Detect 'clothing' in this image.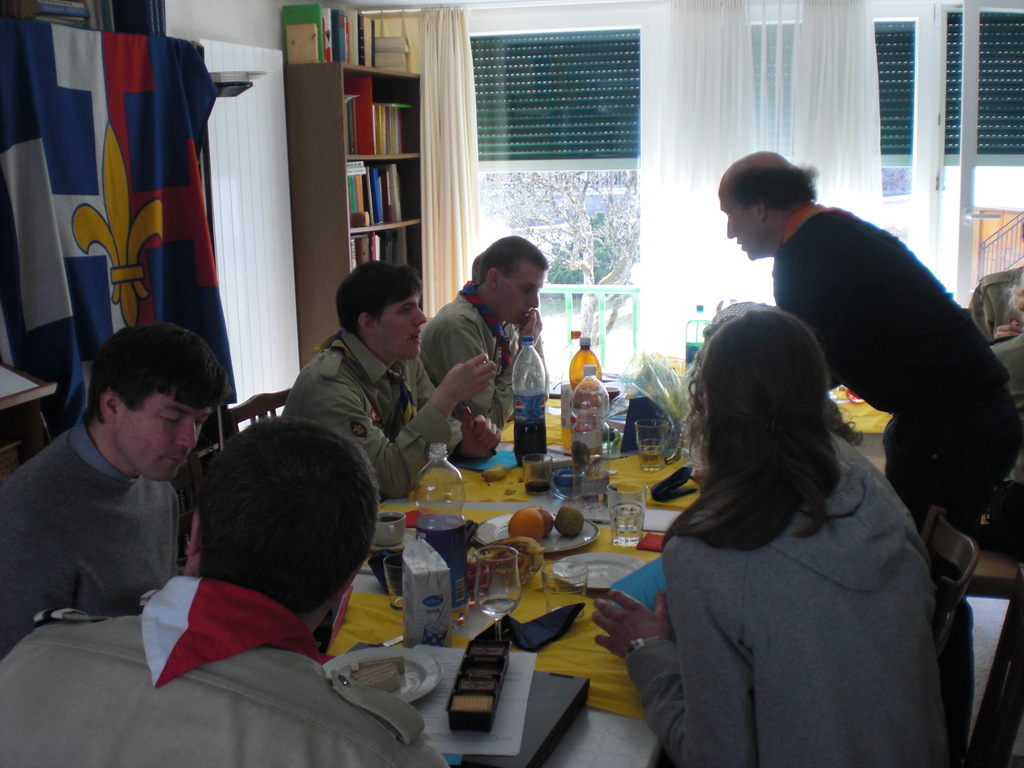
Detection: crop(773, 204, 1023, 537).
